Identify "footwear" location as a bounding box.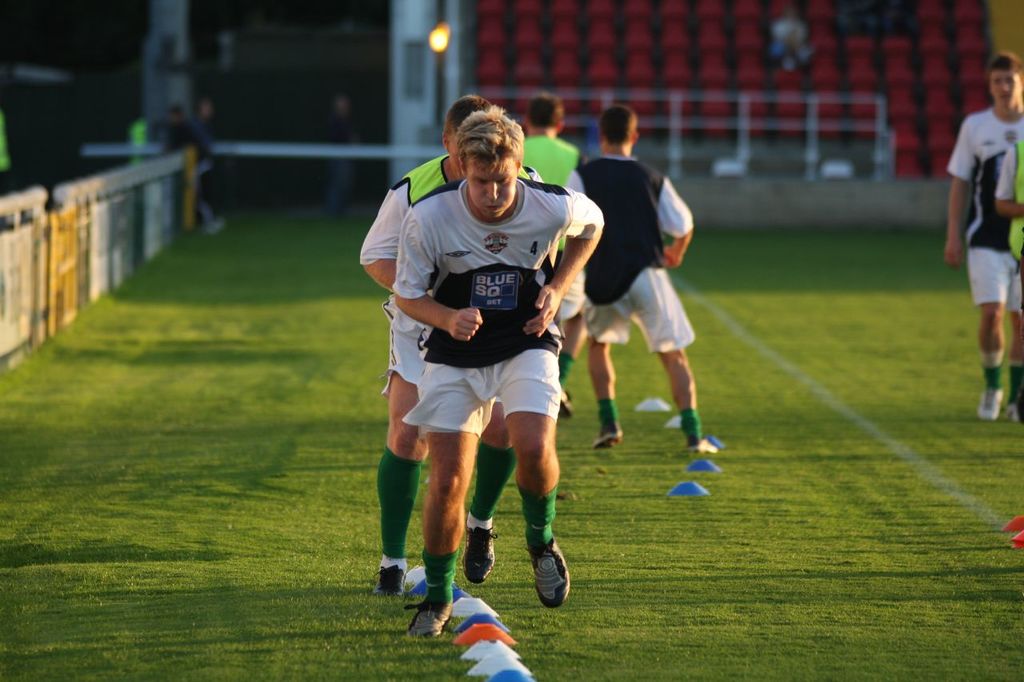
<bbox>373, 564, 409, 596</bbox>.
